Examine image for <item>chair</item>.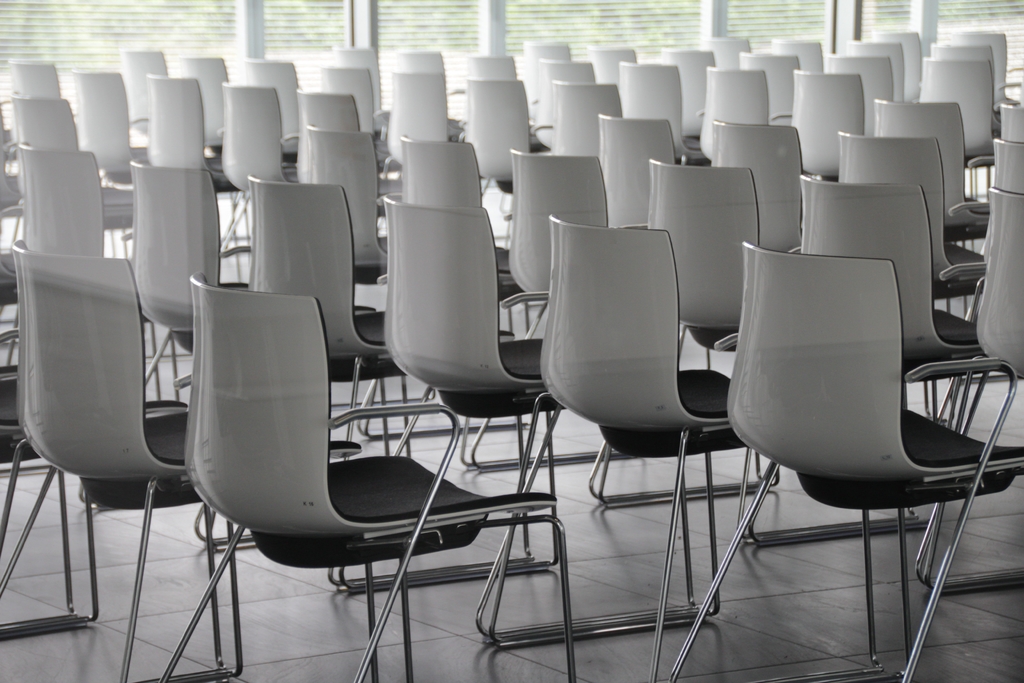
Examination result: 690:33:749:64.
